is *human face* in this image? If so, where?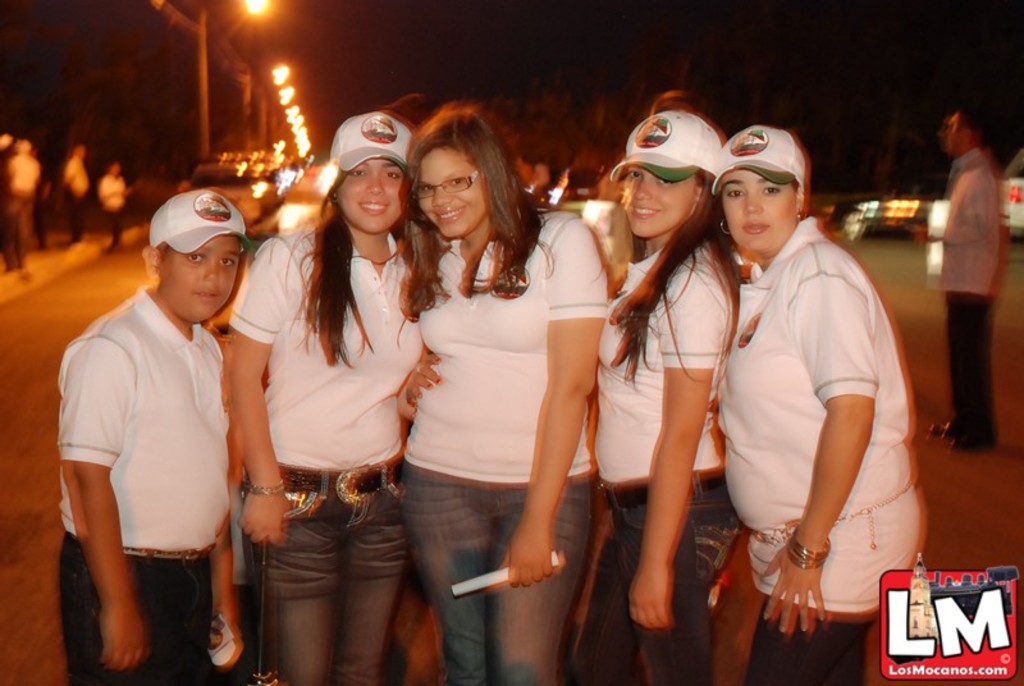
Yes, at crop(417, 150, 485, 239).
